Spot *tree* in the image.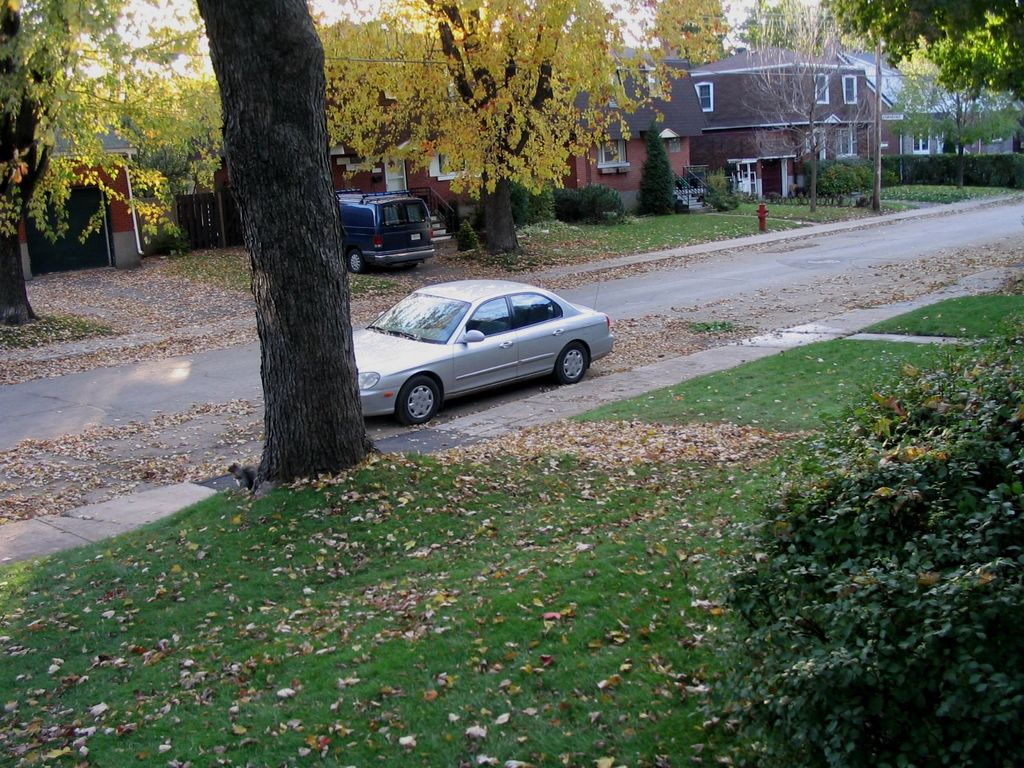
*tree* found at (x1=821, y1=1, x2=1023, y2=100).
